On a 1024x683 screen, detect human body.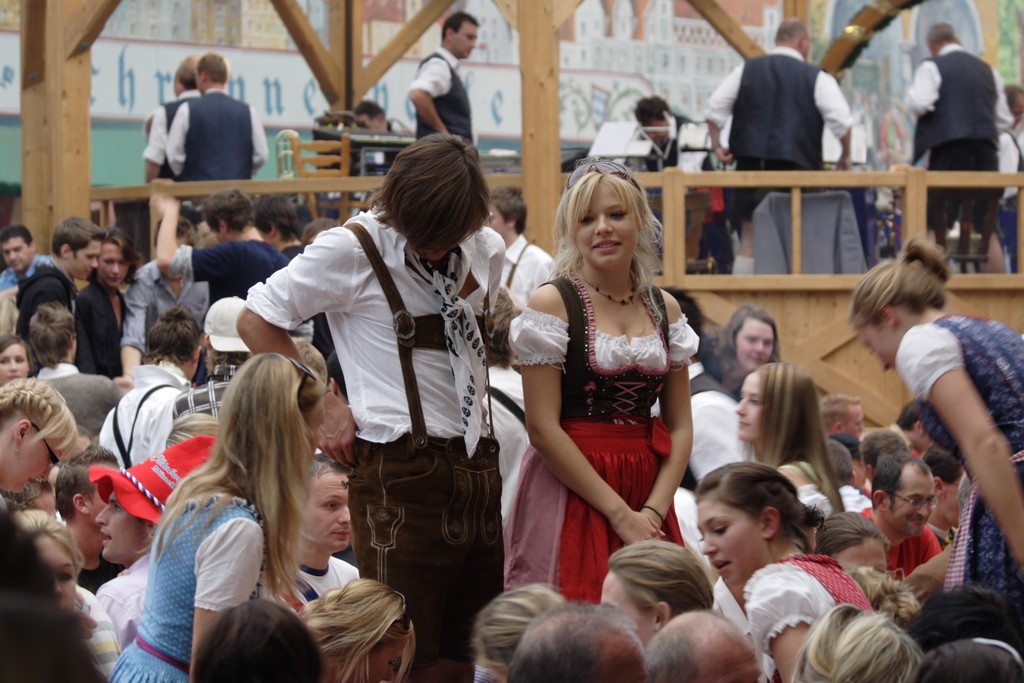
353,92,408,138.
